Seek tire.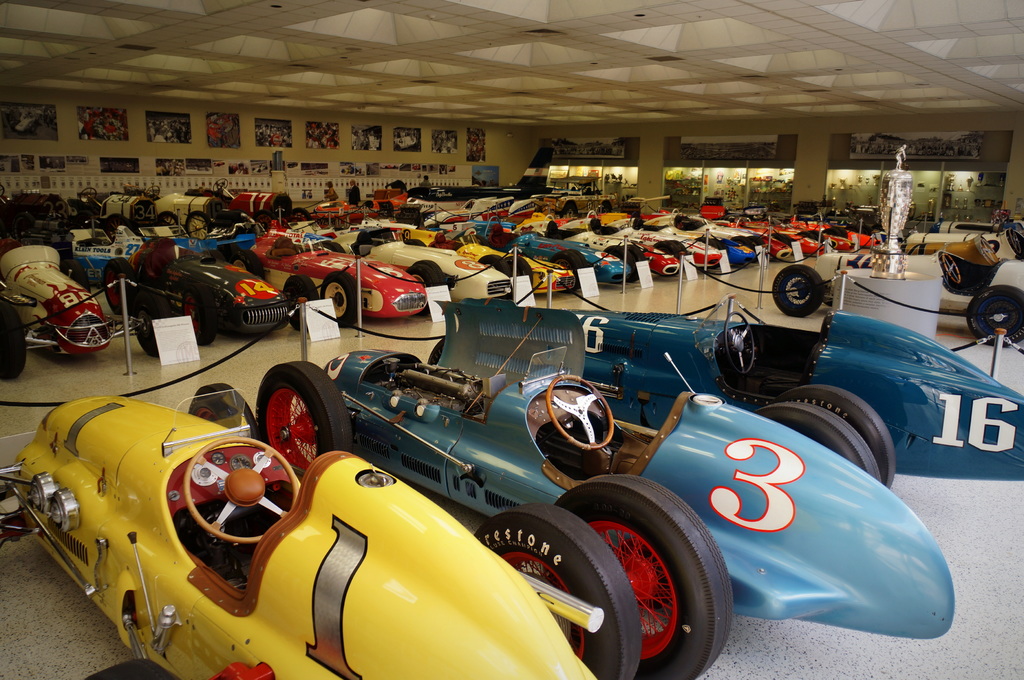
x1=653 y1=241 x2=678 y2=275.
